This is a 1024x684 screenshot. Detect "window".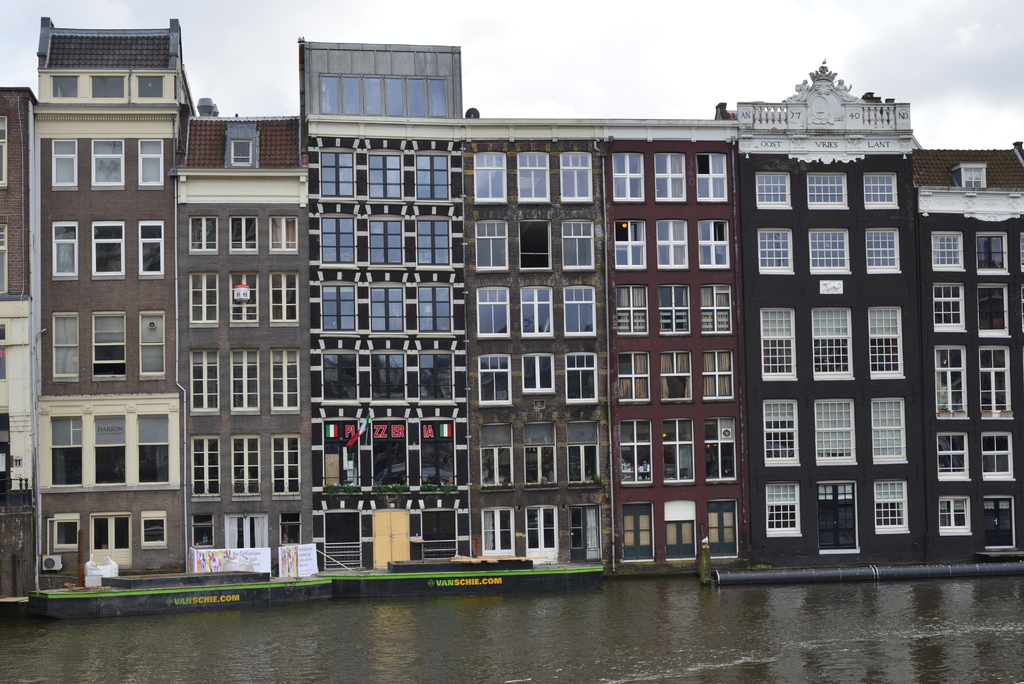
box=[44, 70, 84, 108].
